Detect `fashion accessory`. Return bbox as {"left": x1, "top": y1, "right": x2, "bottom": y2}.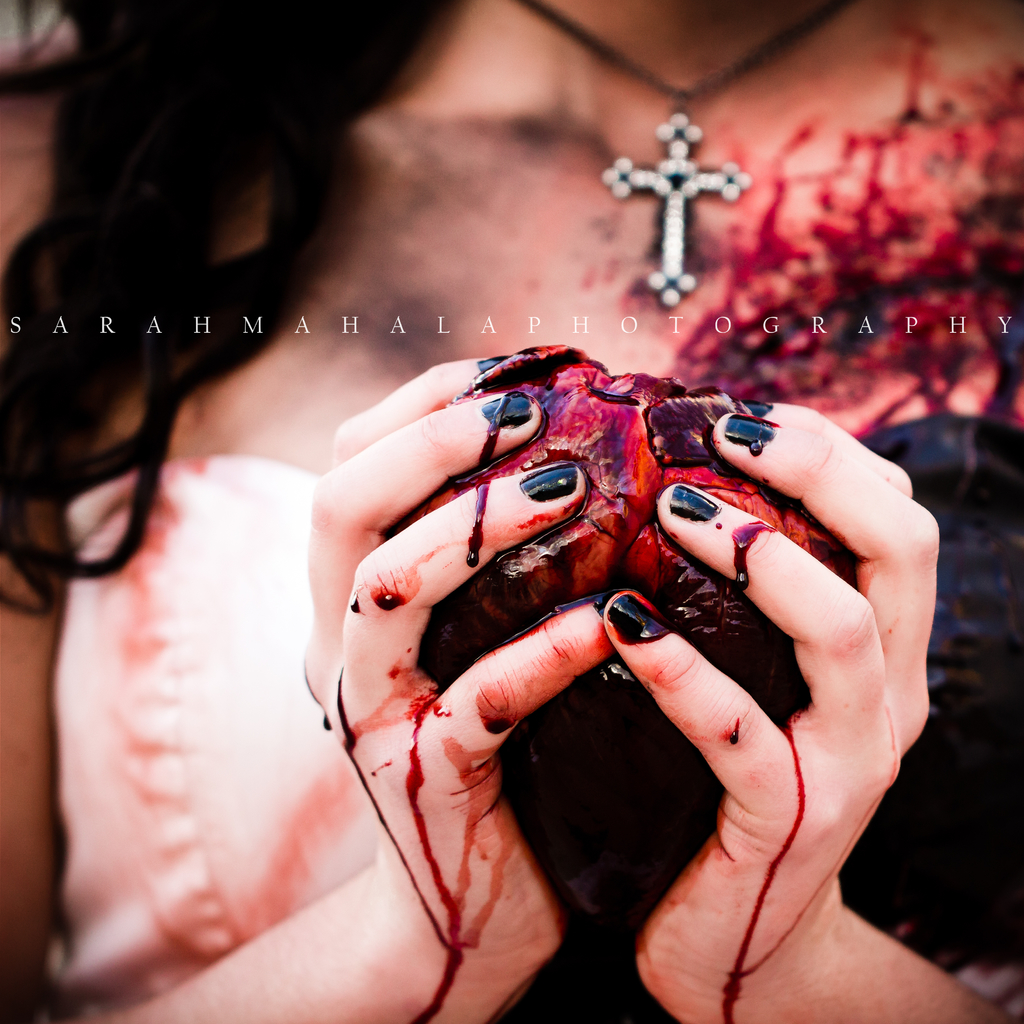
{"left": 740, "top": 398, "right": 772, "bottom": 415}.
